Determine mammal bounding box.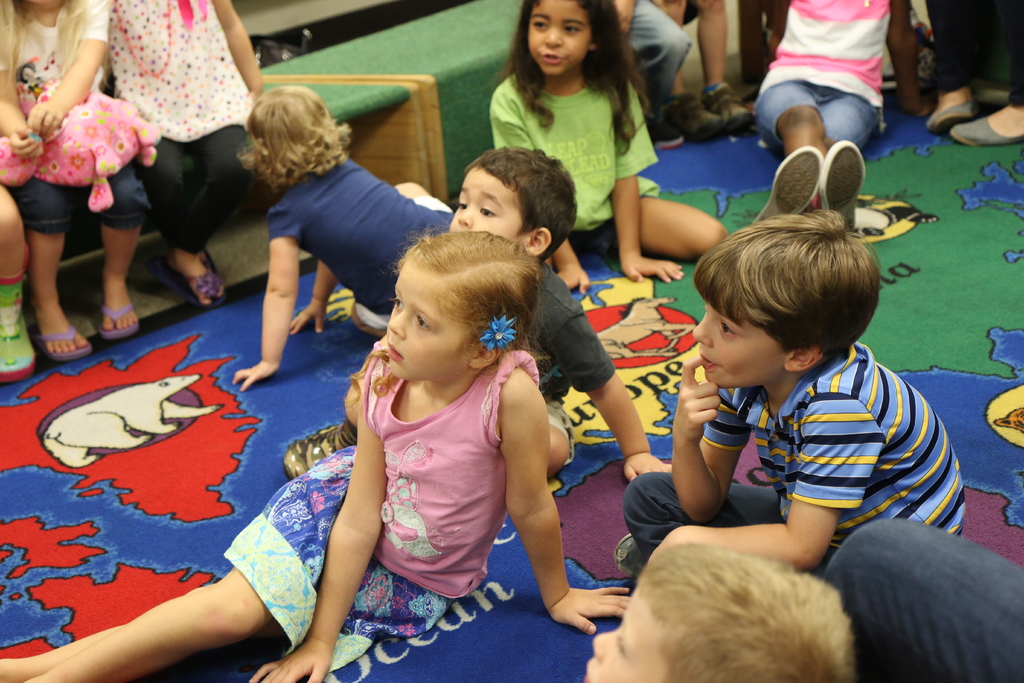
Determined: (485,0,729,298).
